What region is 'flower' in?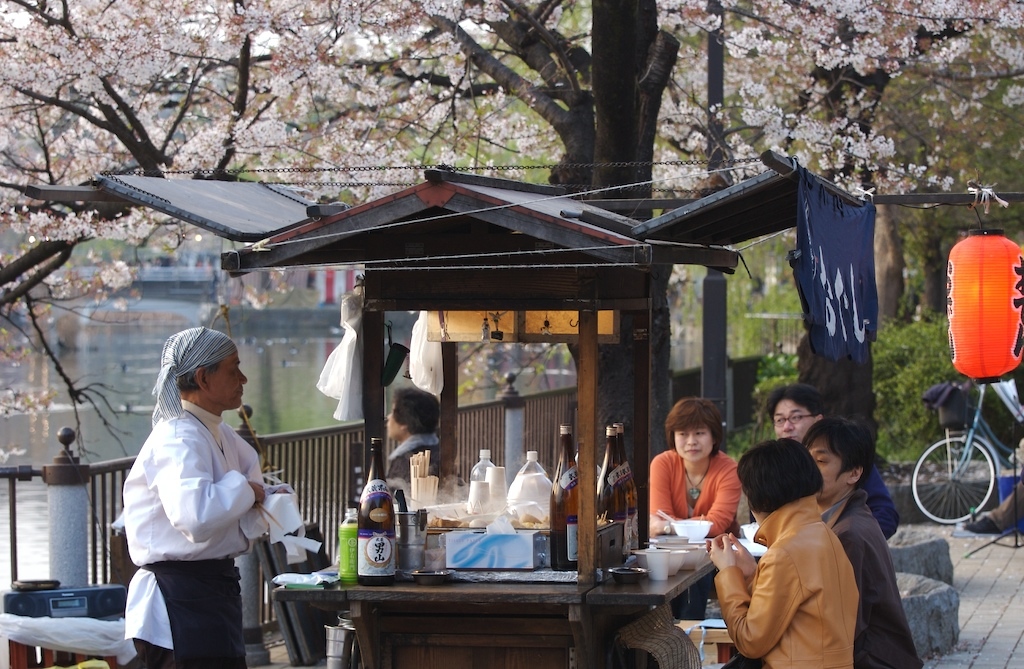
pyautogui.locateOnScreen(847, 139, 873, 155).
